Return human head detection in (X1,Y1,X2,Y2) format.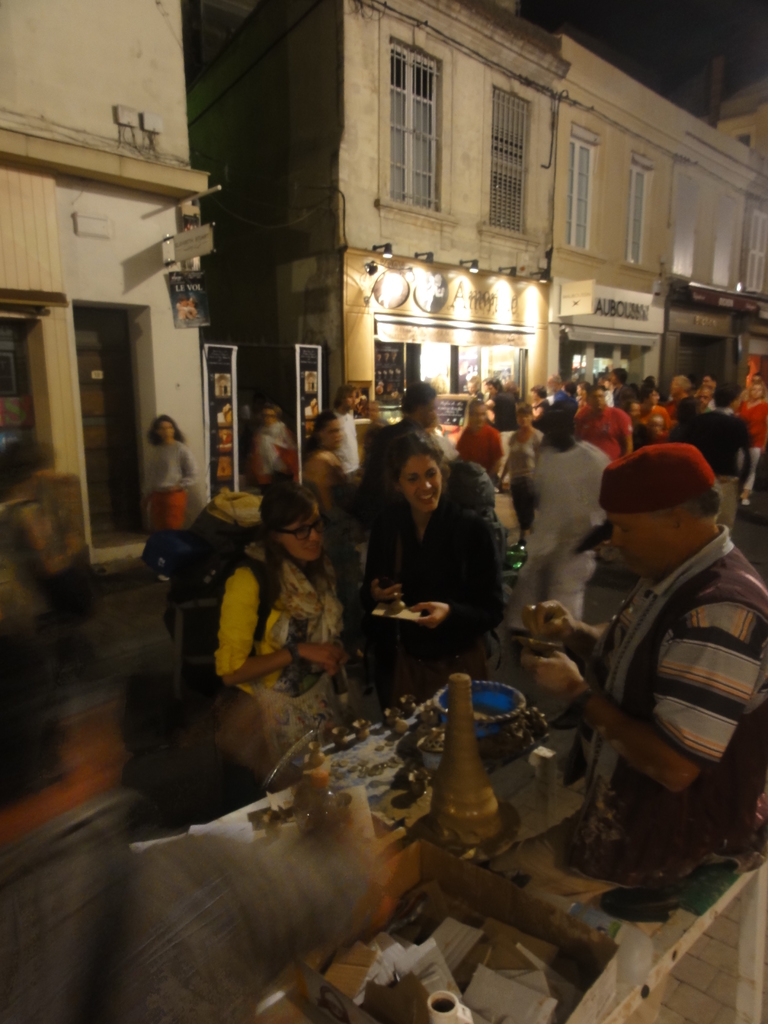
(259,483,324,562).
